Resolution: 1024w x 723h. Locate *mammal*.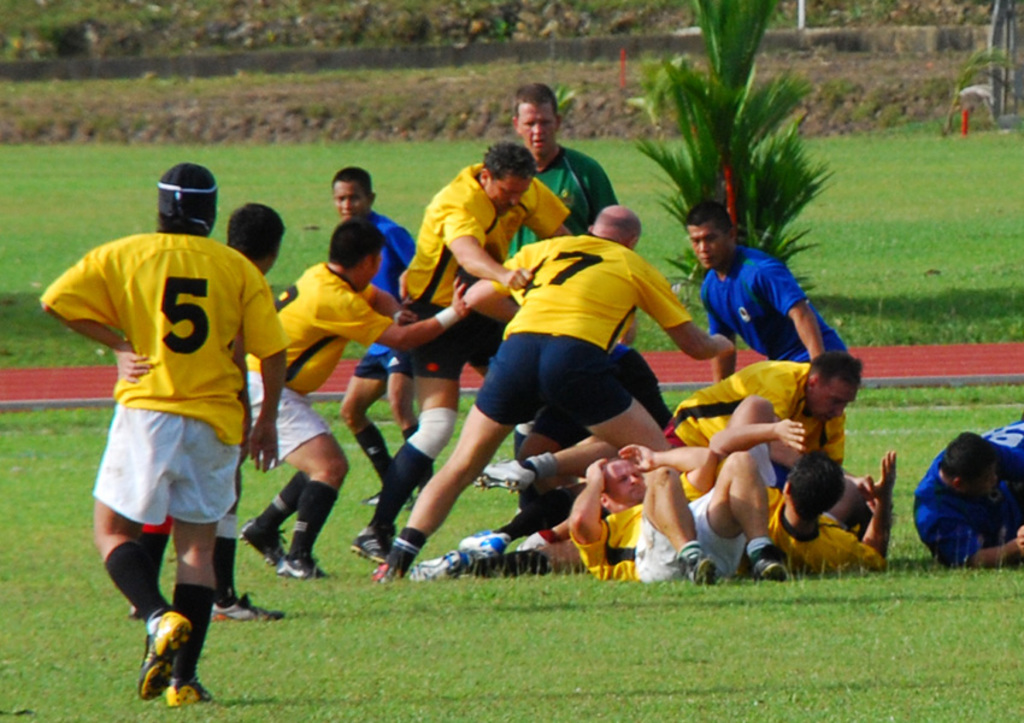
bbox(555, 441, 778, 568).
